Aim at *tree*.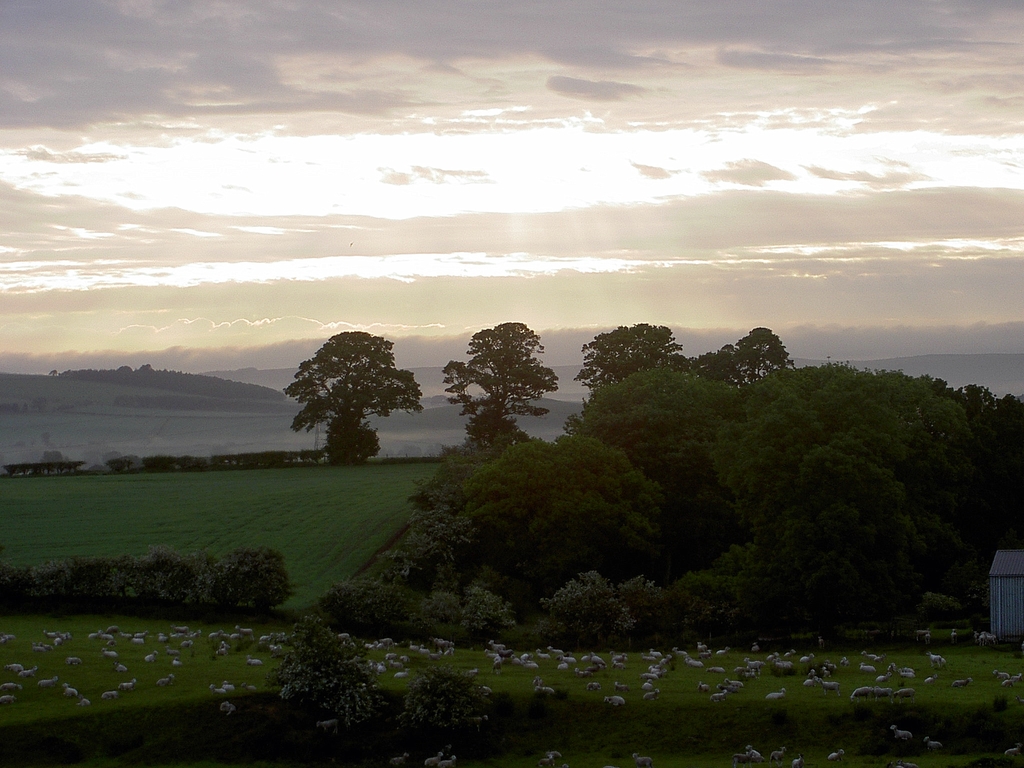
Aimed at 128/543/186/618.
